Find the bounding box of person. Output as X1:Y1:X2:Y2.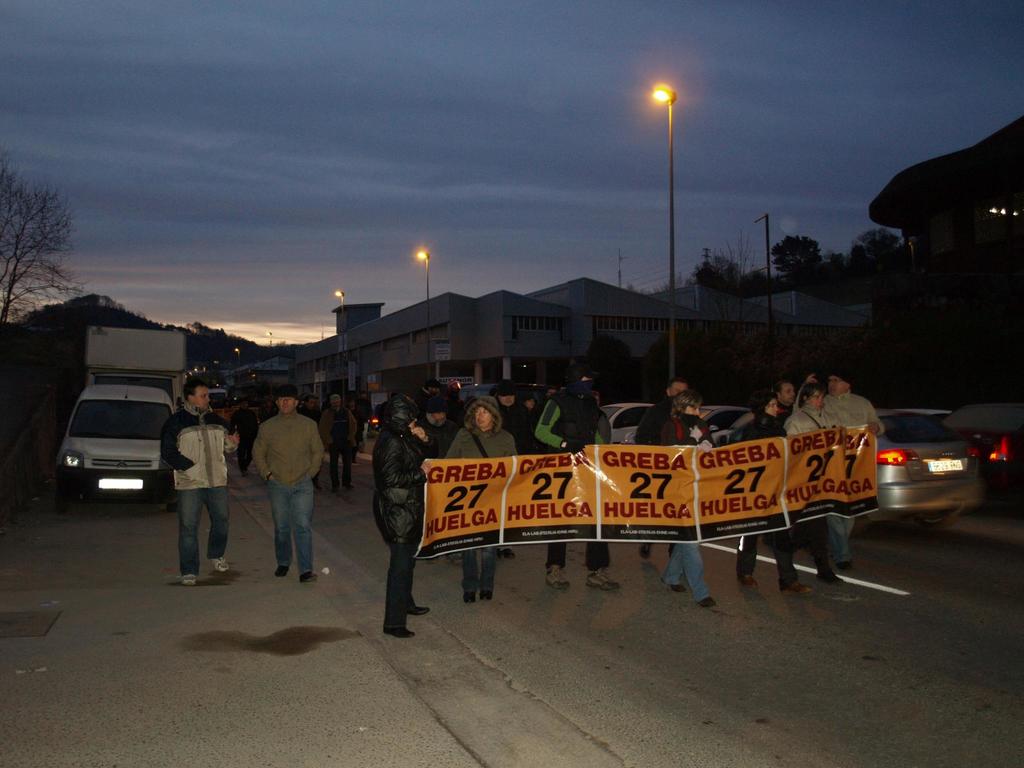
524:396:544:456.
